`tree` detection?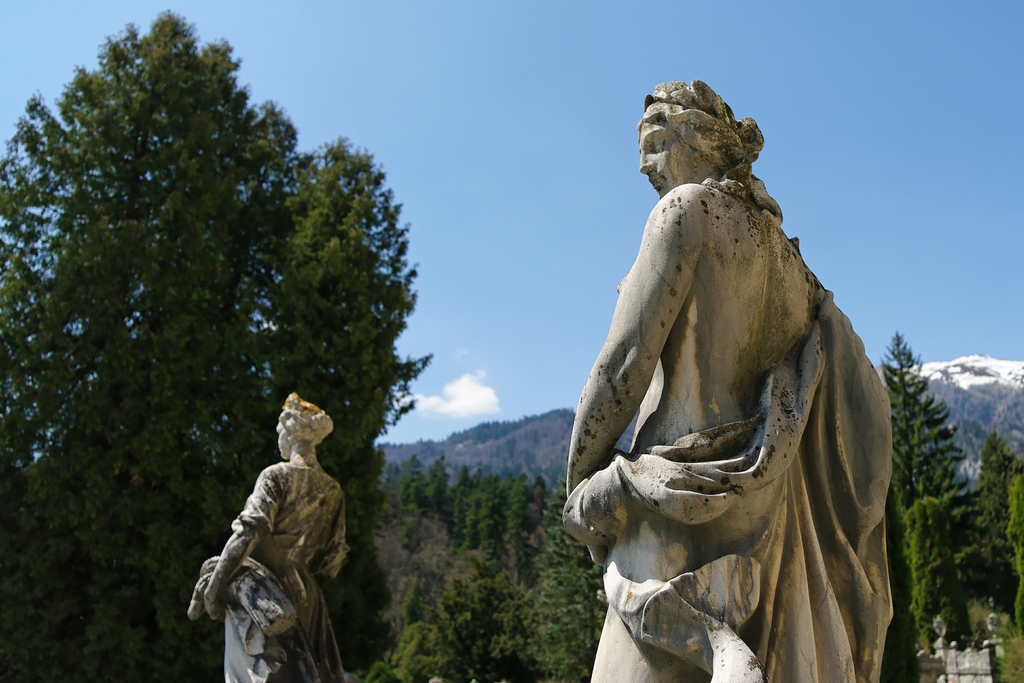
BBox(972, 432, 1023, 610)
